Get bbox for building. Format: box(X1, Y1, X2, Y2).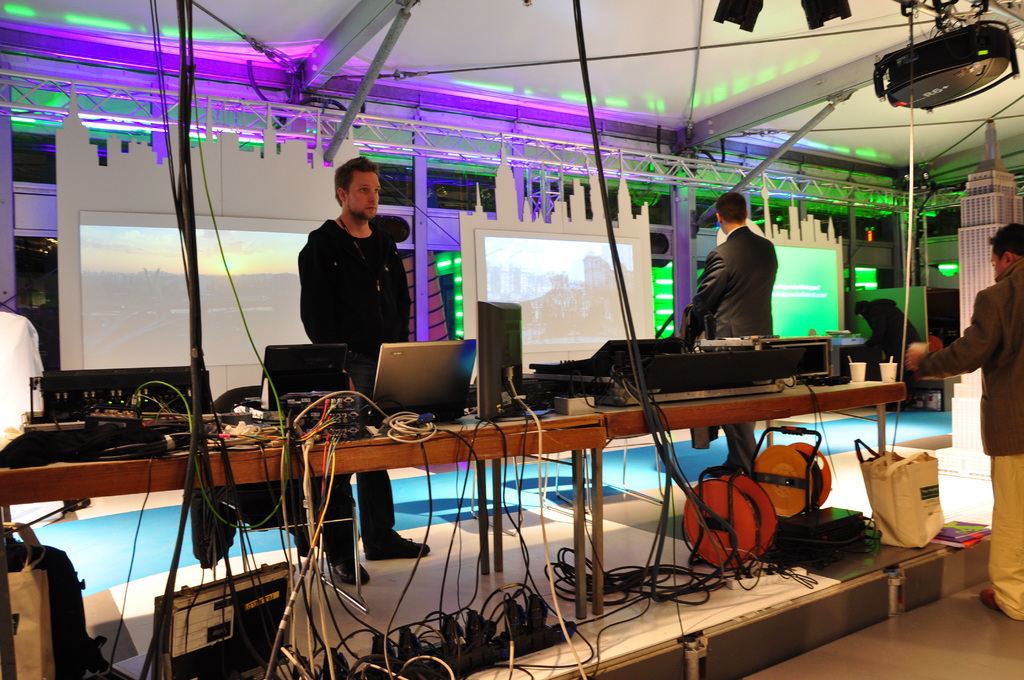
box(929, 114, 1023, 522).
